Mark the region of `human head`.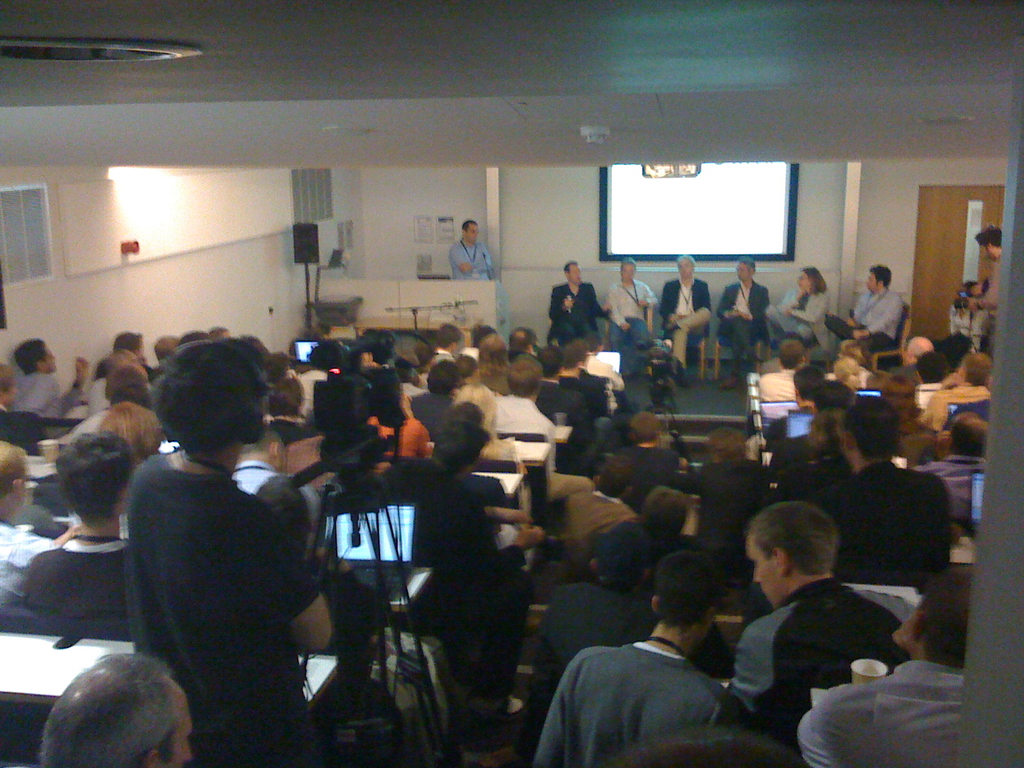
Region: bbox=(458, 218, 481, 246).
